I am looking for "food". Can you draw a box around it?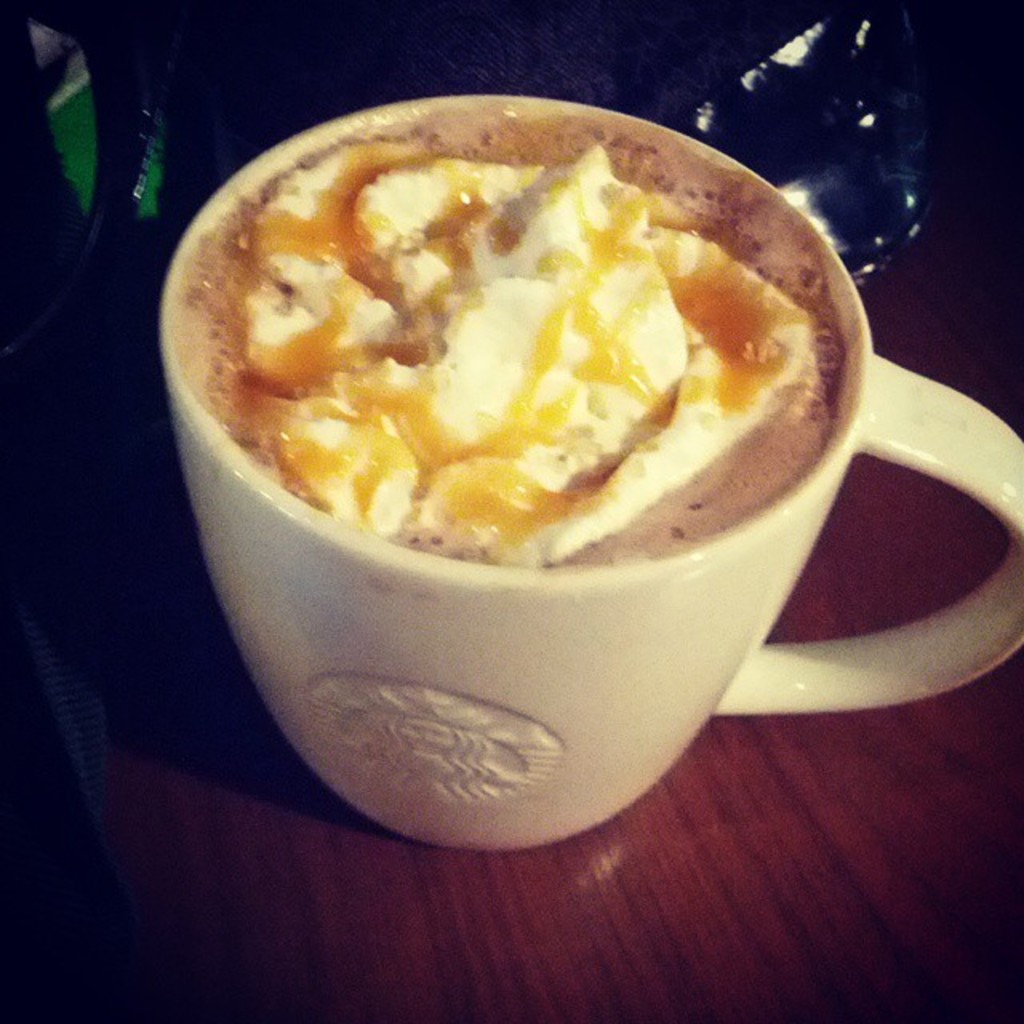
Sure, the bounding box is <bbox>160, 101, 848, 566</bbox>.
